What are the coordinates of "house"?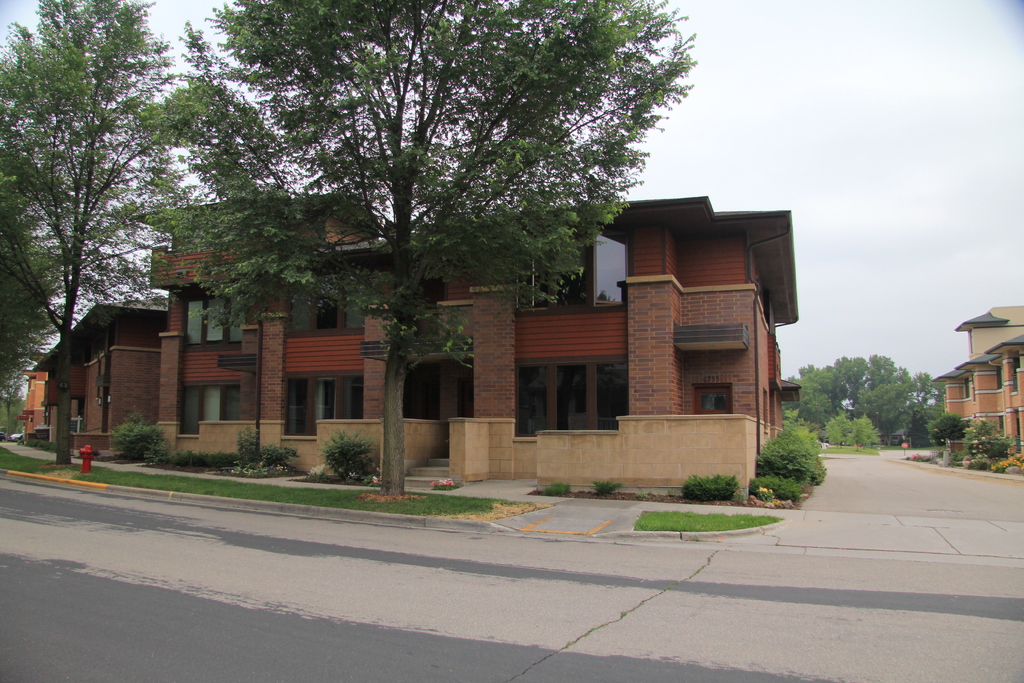
950:366:979:450.
